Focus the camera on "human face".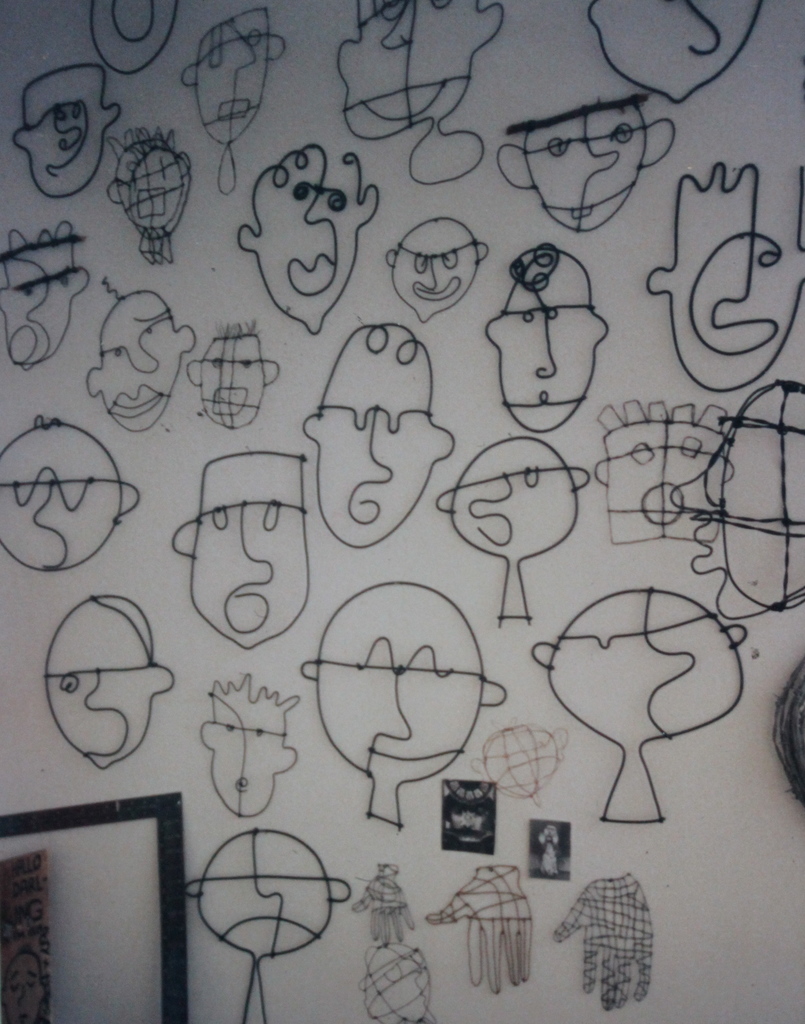
Focus region: left=342, top=0, right=480, bottom=141.
